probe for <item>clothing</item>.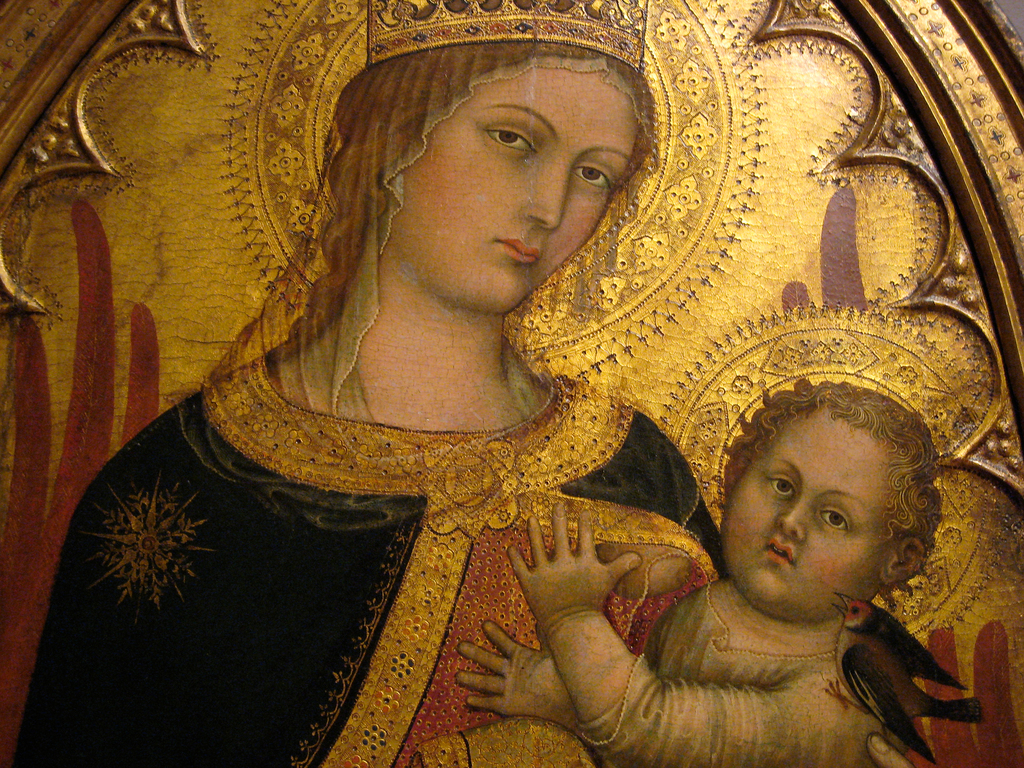
Probe result: rect(576, 578, 884, 767).
